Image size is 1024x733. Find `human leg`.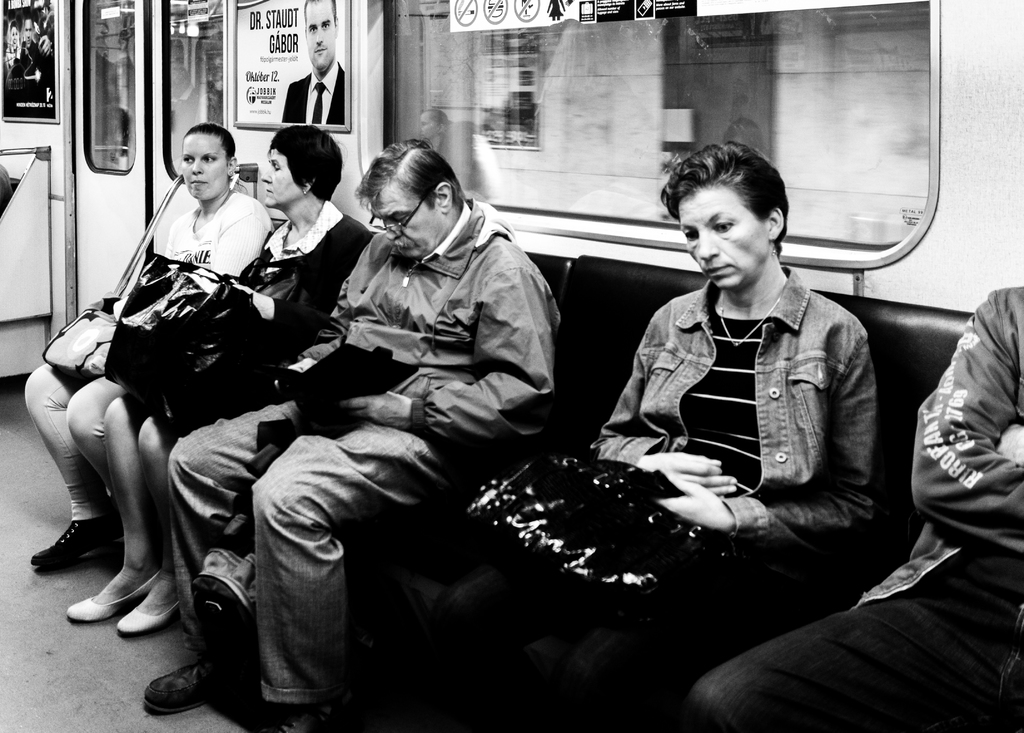
box(27, 358, 86, 575).
